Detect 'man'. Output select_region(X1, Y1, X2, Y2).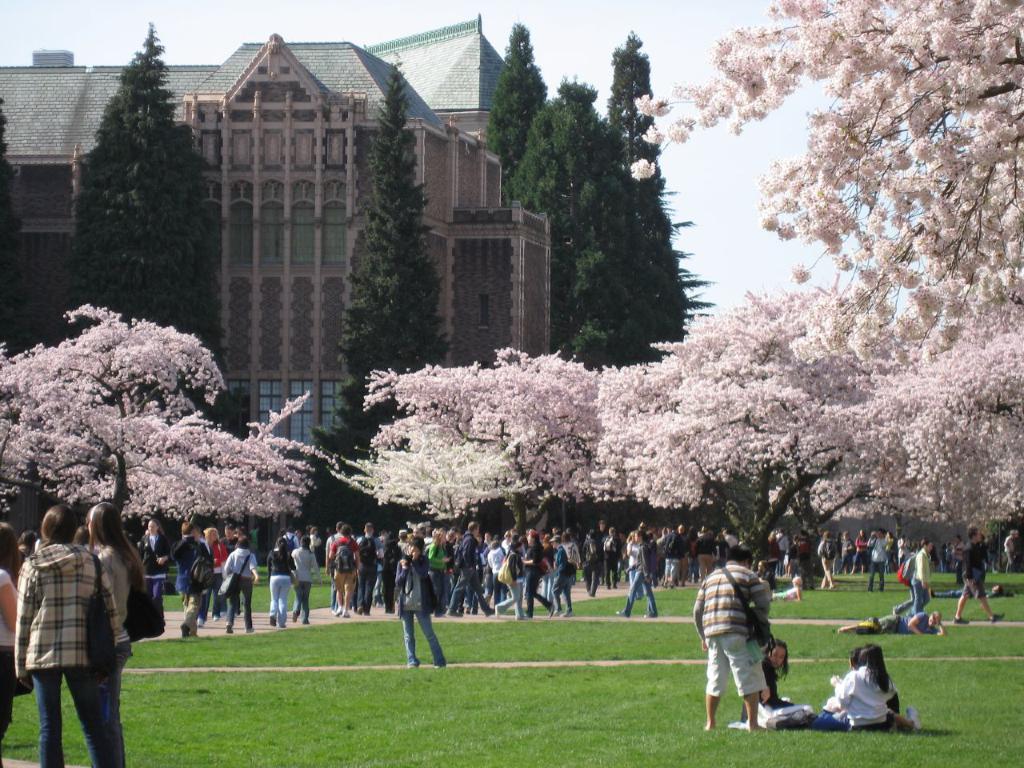
select_region(553, 537, 576, 619).
